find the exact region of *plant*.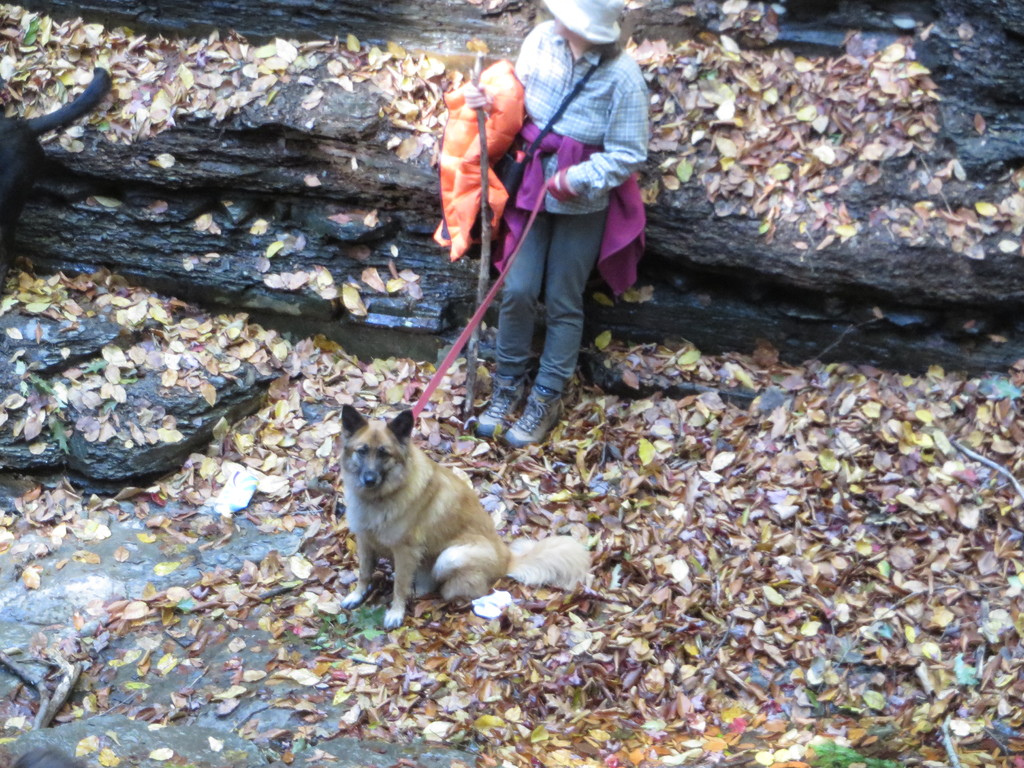
Exact region: BBox(300, 602, 390, 656).
